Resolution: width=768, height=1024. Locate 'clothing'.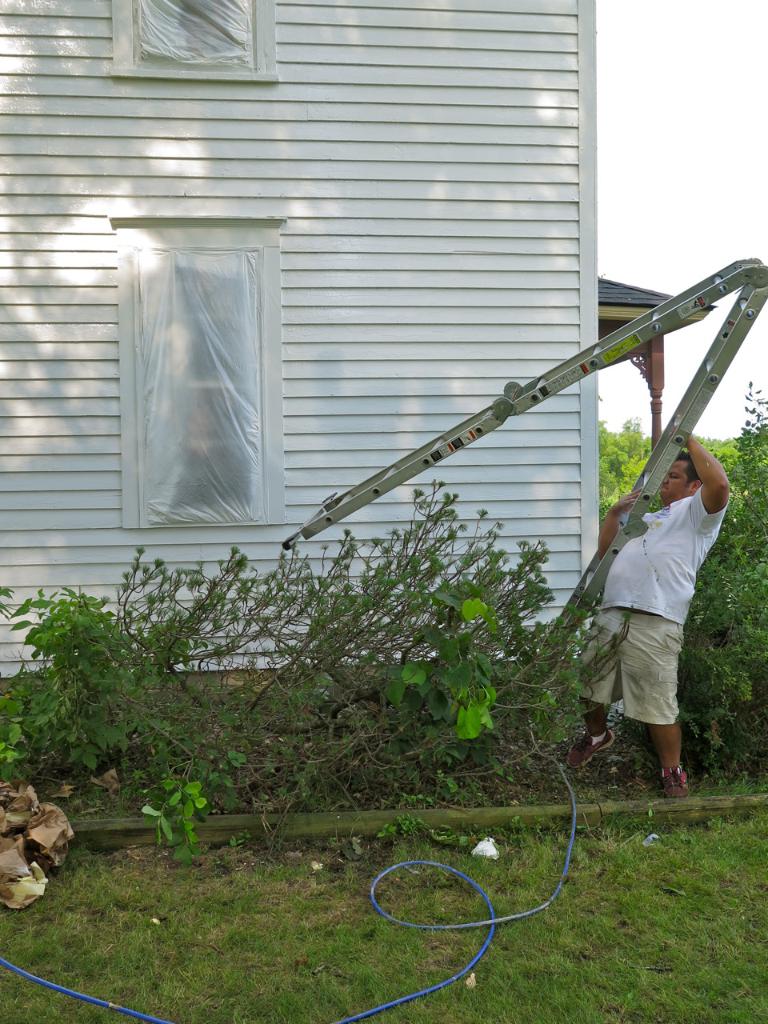
(578, 492, 726, 726).
